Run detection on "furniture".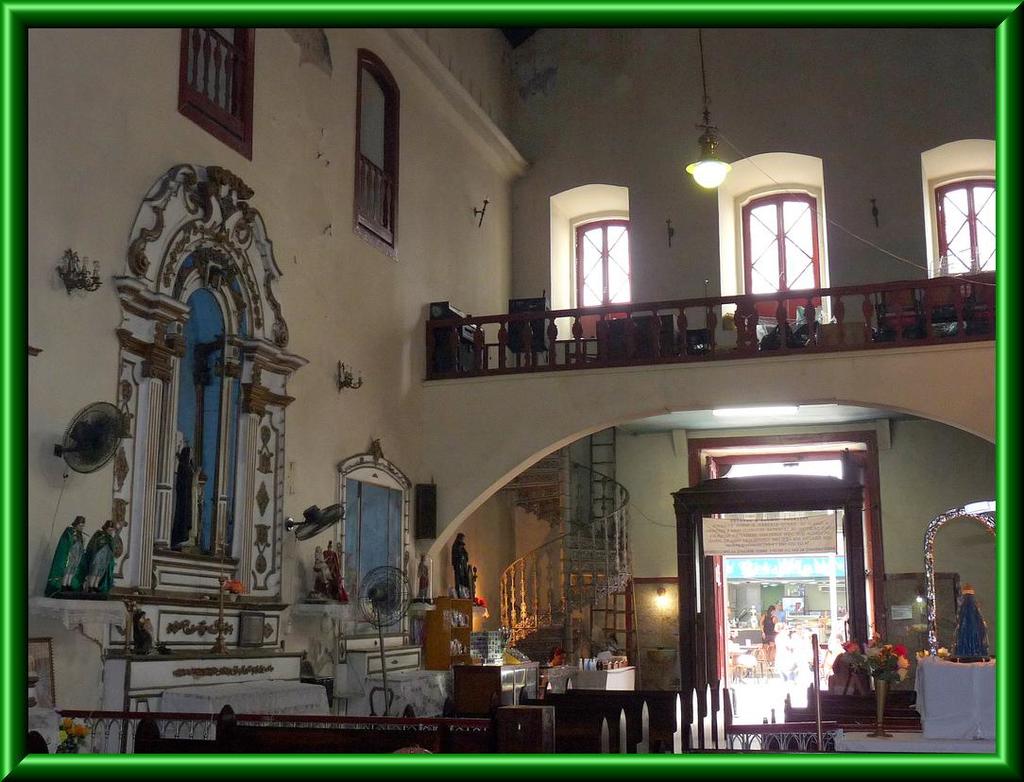
Result: <region>572, 667, 637, 693</region>.
